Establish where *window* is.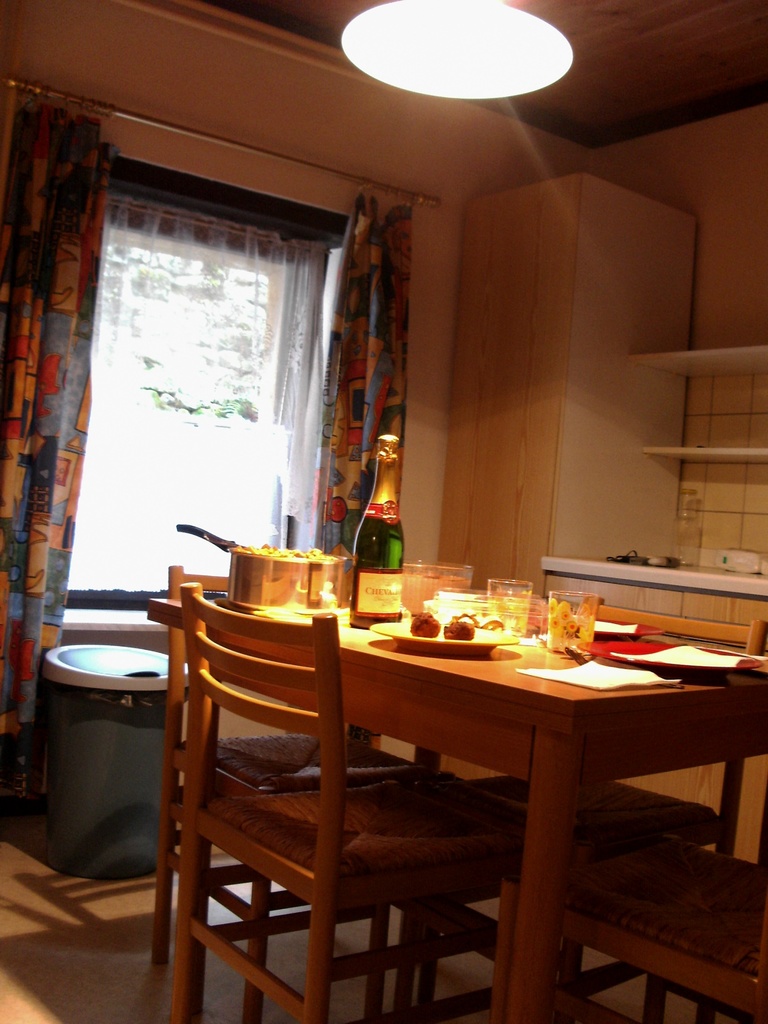
Established at pyautogui.locateOnScreen(62, 137, 361, 573).
